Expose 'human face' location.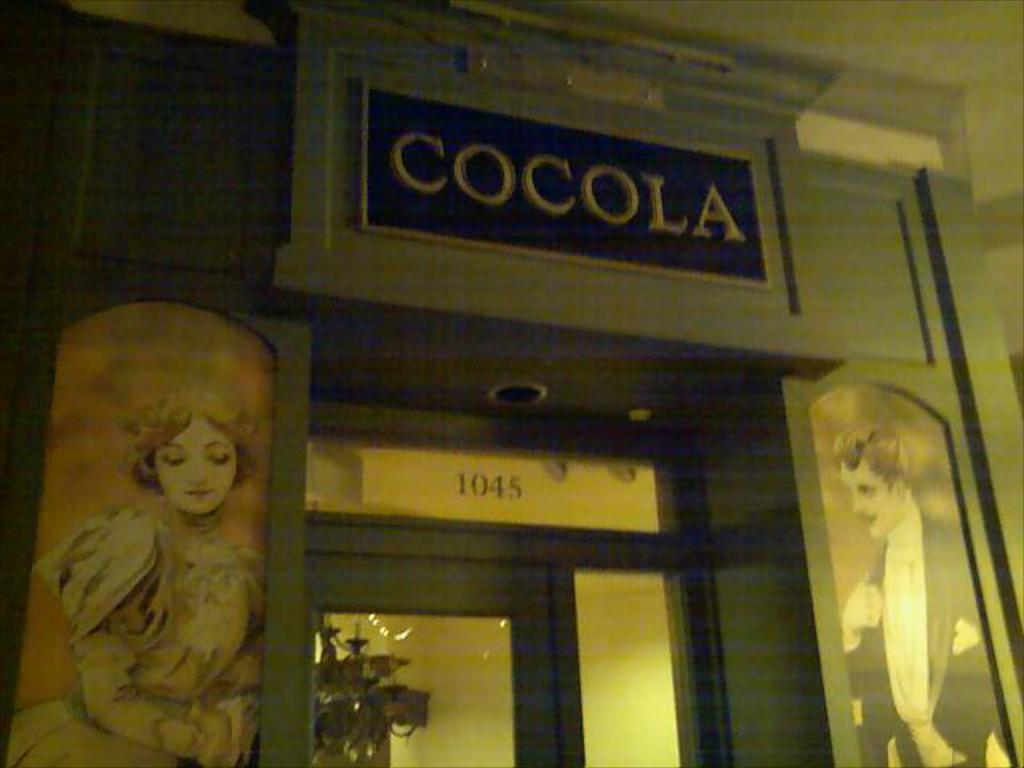
Exposed at {"x1": 837, "y1": 461, "x2": 898, "y2": 541}.
